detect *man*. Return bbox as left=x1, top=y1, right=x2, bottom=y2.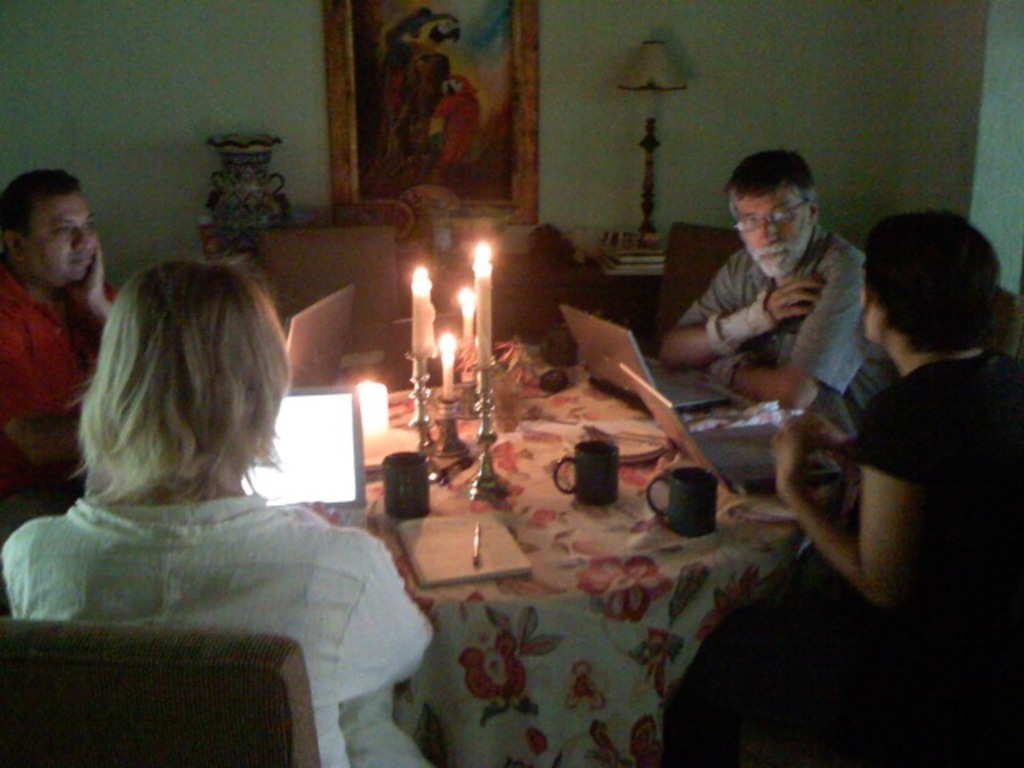
left=664, top=147, right=893, bottom=435.
